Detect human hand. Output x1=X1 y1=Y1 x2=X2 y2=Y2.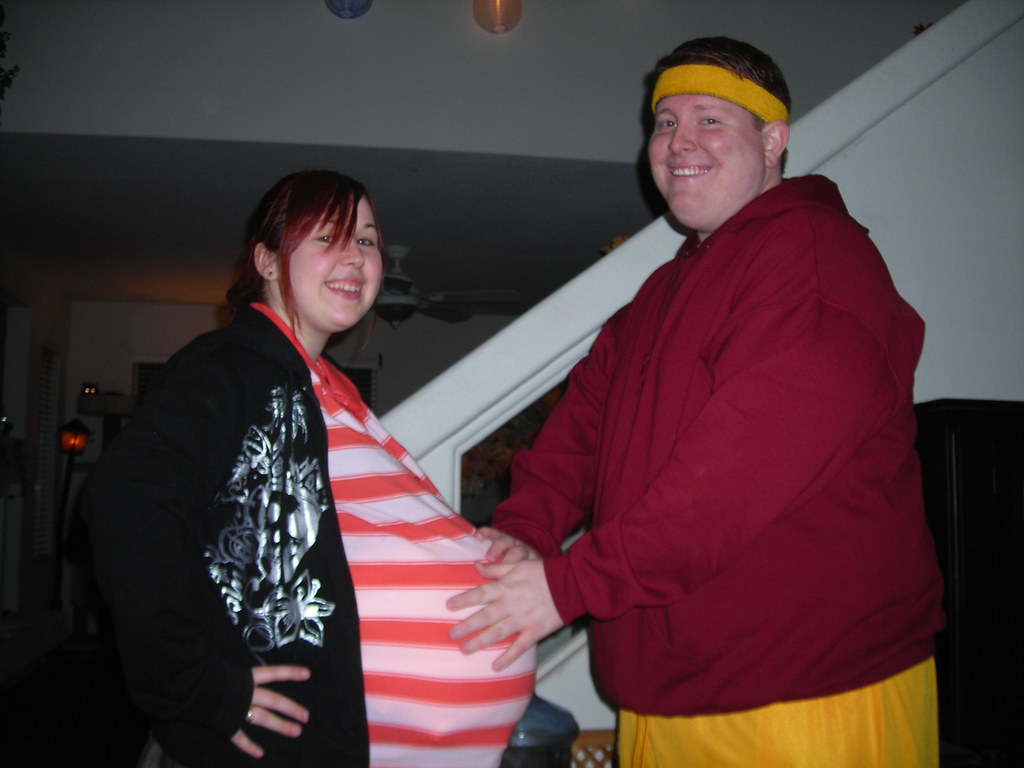
x1=475 y1=528 x2=540 y2=566.
